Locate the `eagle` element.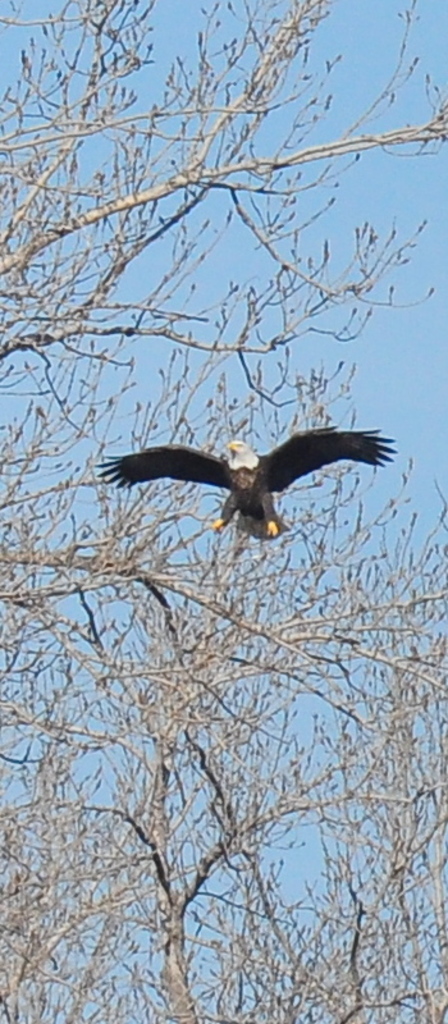
Element bbox: 92/421/413/544.
